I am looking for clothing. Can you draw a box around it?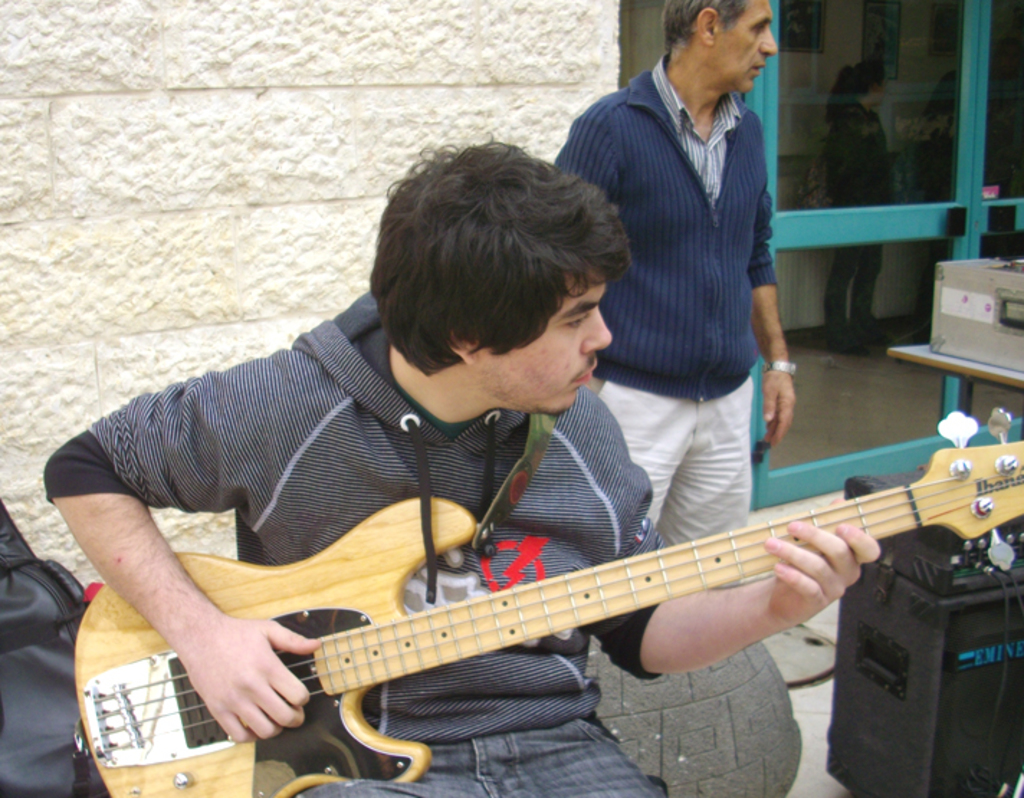
Sure, the bounding box is [531,50,794,536].
